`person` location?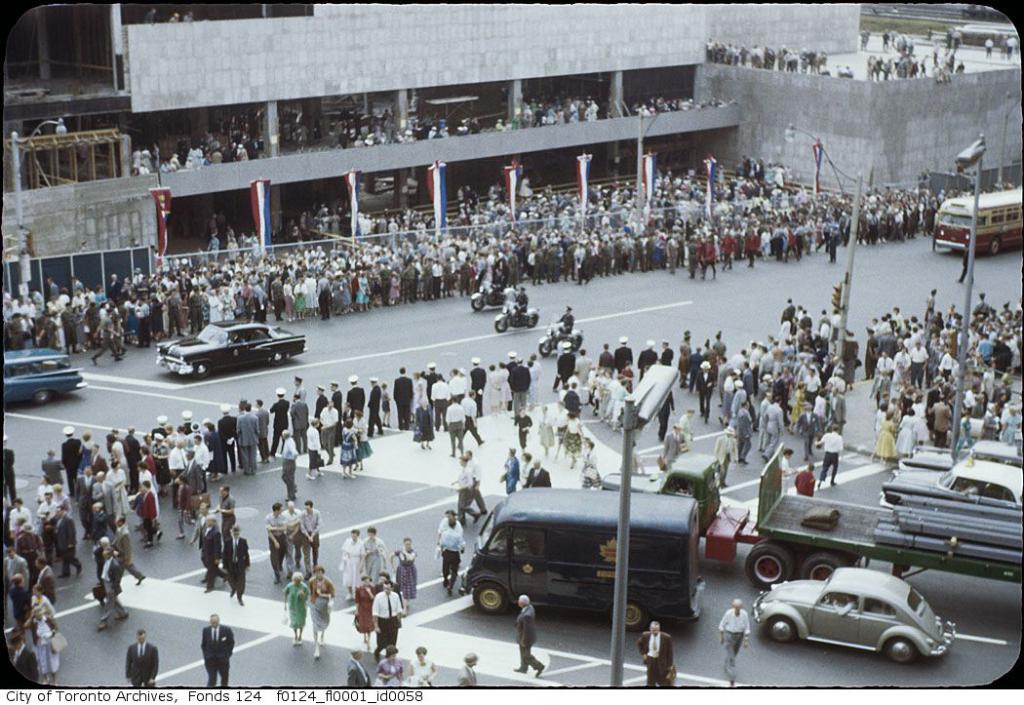
307:565:335:659
